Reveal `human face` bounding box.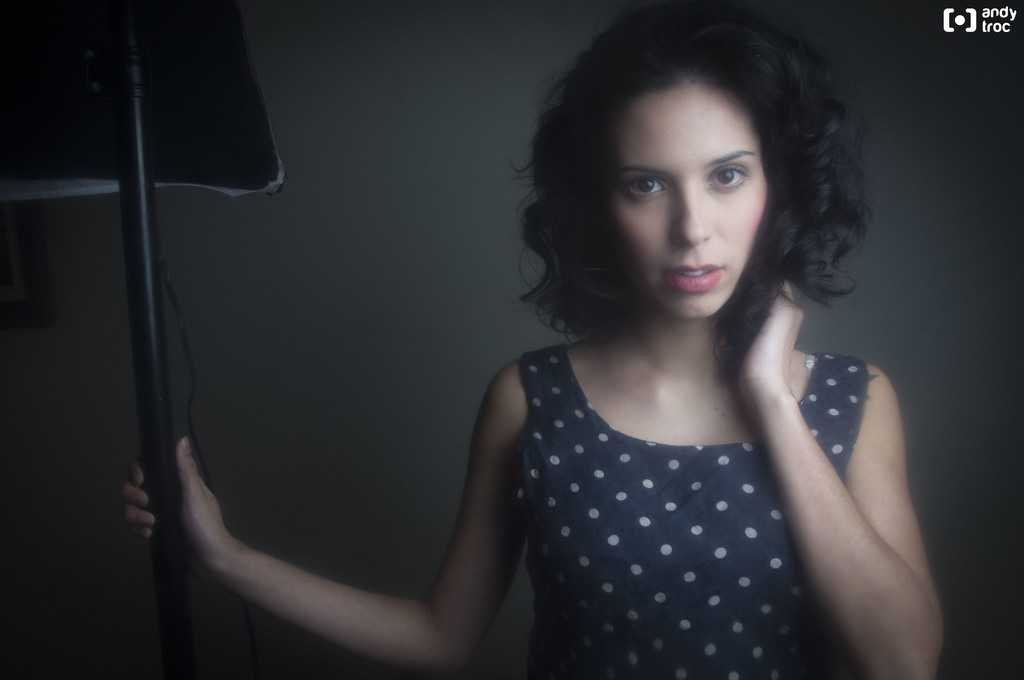
Revealed: pyautogui.locateOnScreen(605, 77, 774, 321).
